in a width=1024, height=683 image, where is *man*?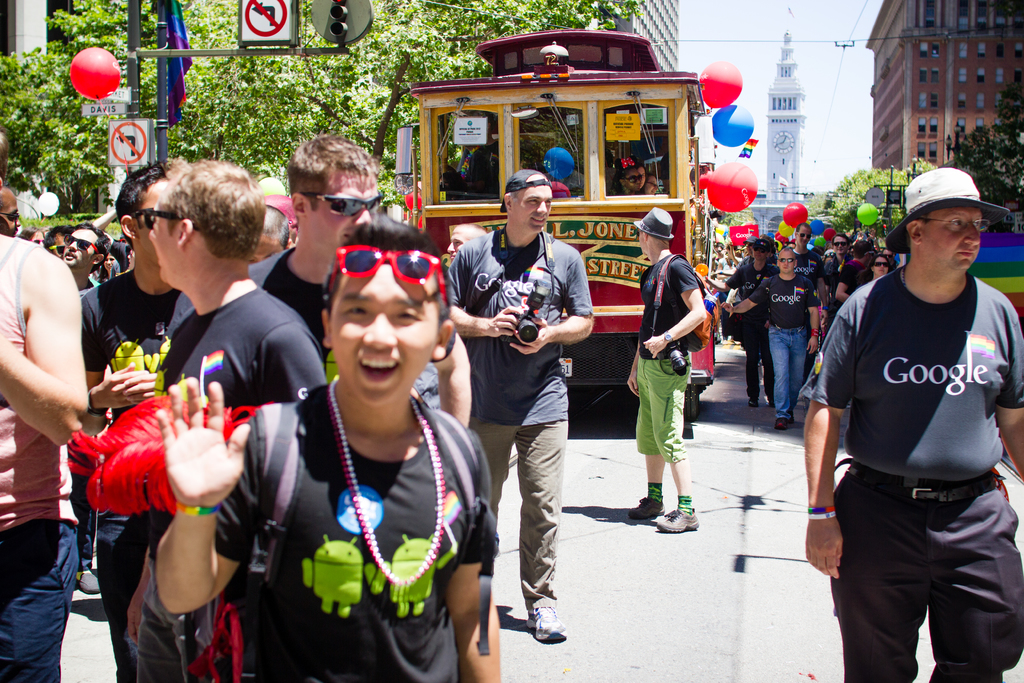
l=446, t=169, r=588, b=643.
